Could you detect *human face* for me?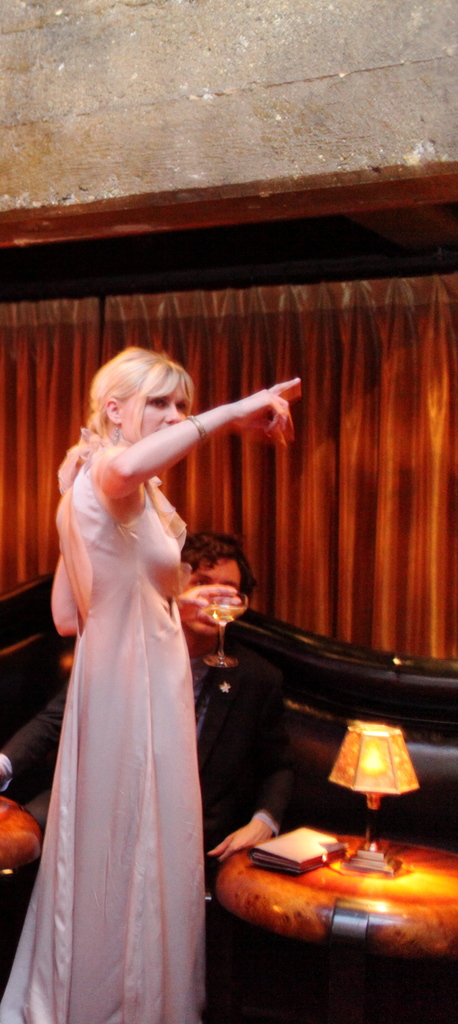
Detection result: <bbox>115, 376, 191, 447</bbox>.
